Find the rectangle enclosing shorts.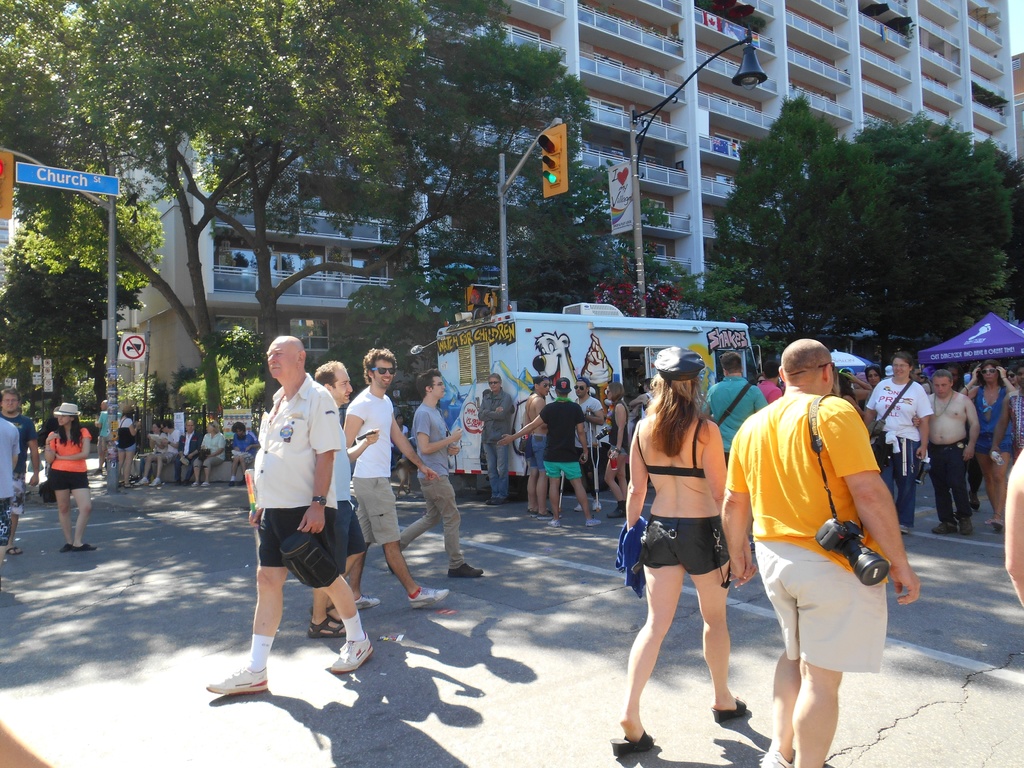
Rect(193, 456, 222, 466).
